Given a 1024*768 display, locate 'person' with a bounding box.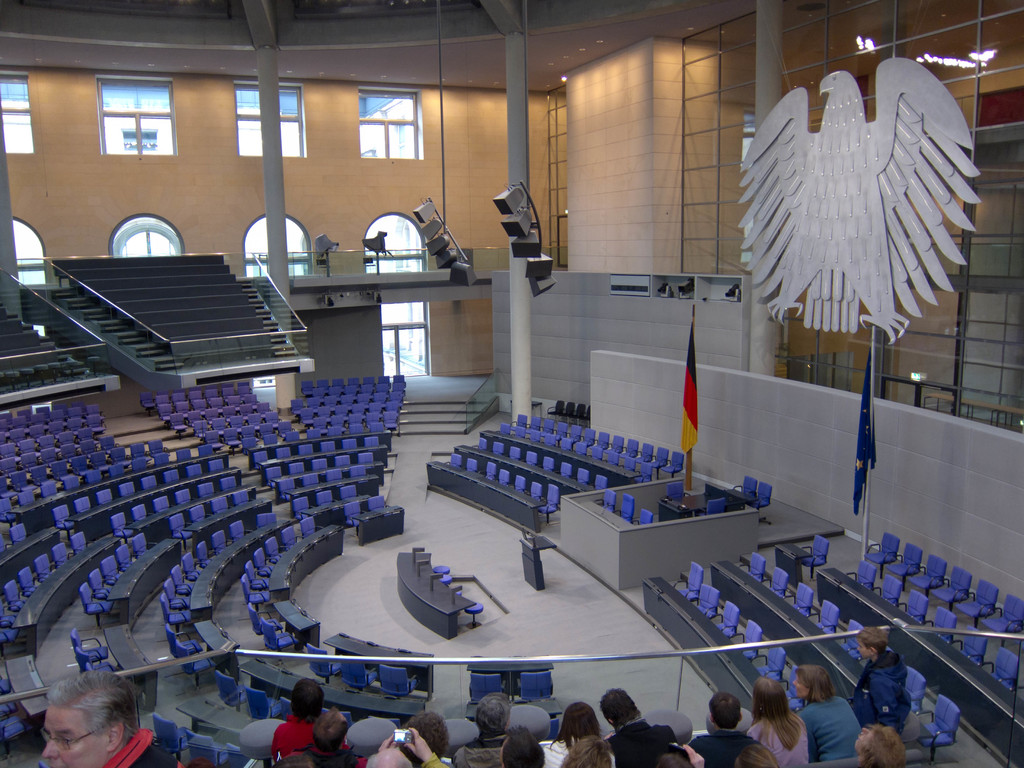
Located: box=[276, 708, 358, 767].
